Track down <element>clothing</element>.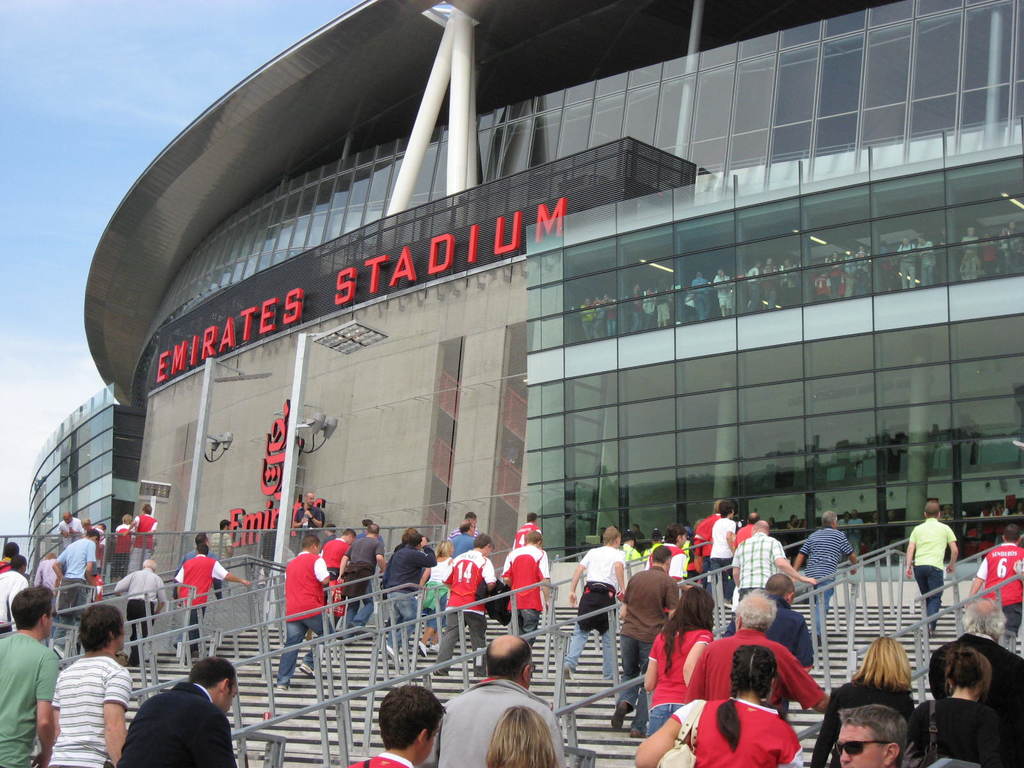
Tracked to [left=36, top=650, right=132, bottom=765].
